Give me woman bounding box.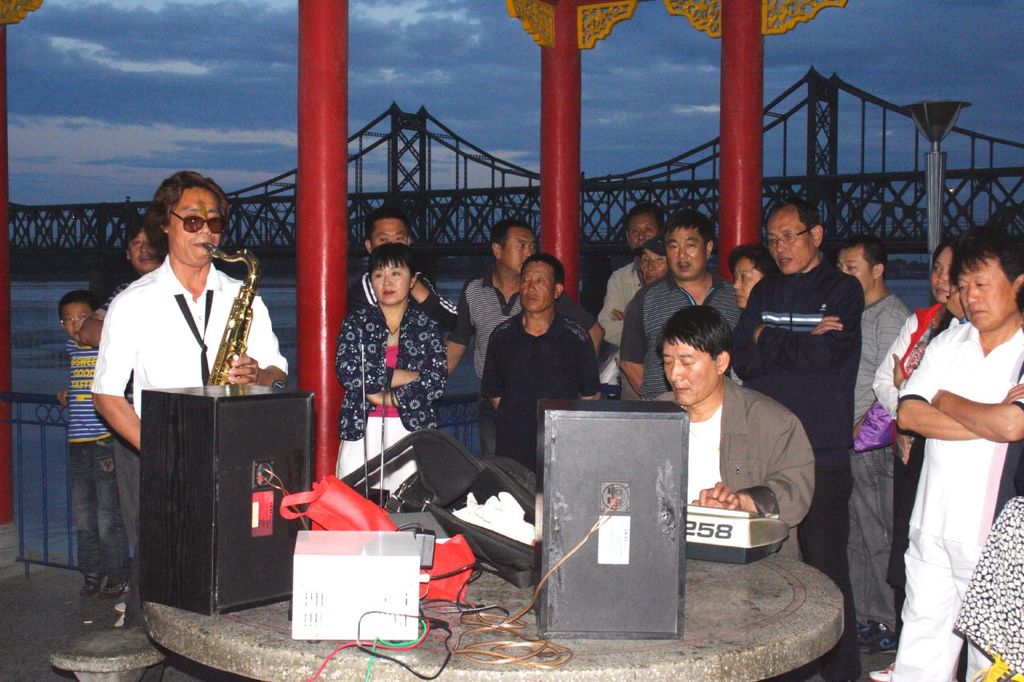
locate(728, 243, 778, 309).
